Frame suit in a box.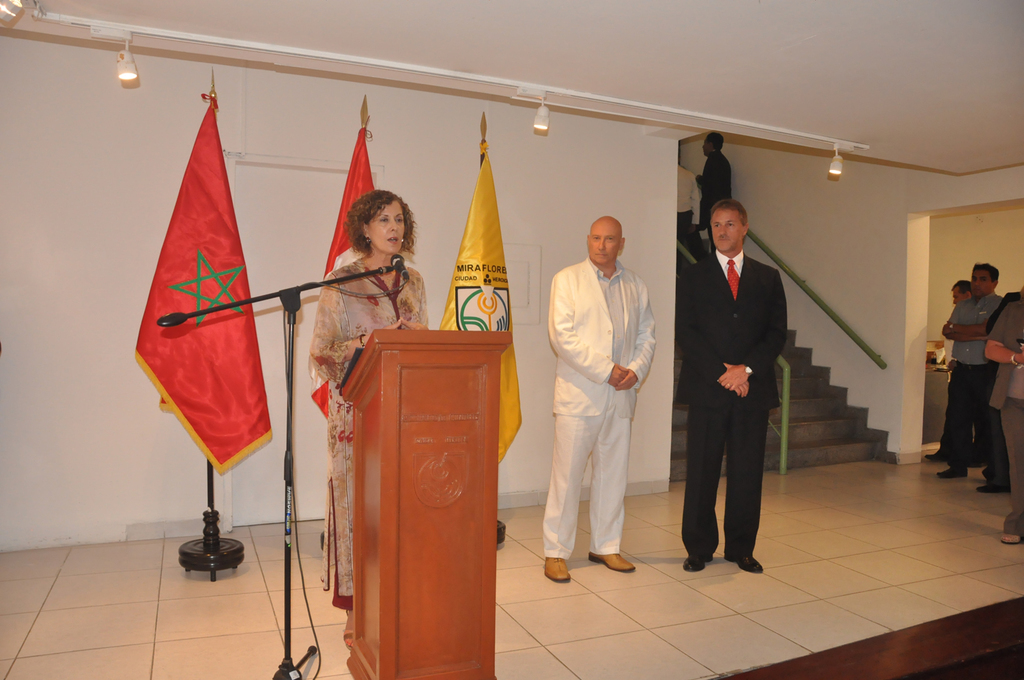
679:251:792:556.
